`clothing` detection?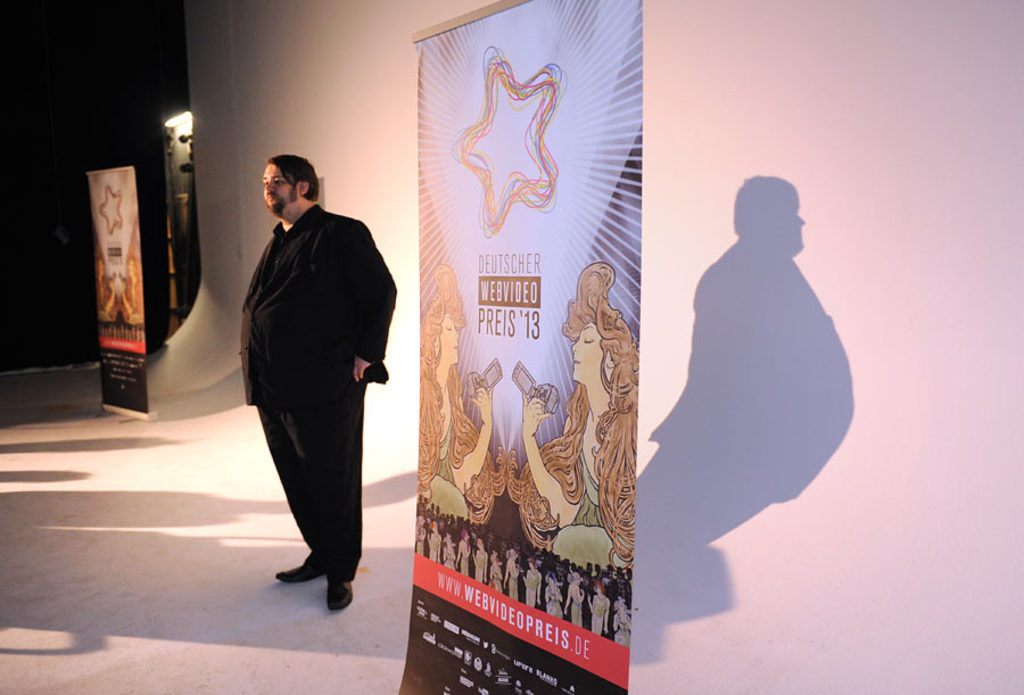
492,562,501,593
